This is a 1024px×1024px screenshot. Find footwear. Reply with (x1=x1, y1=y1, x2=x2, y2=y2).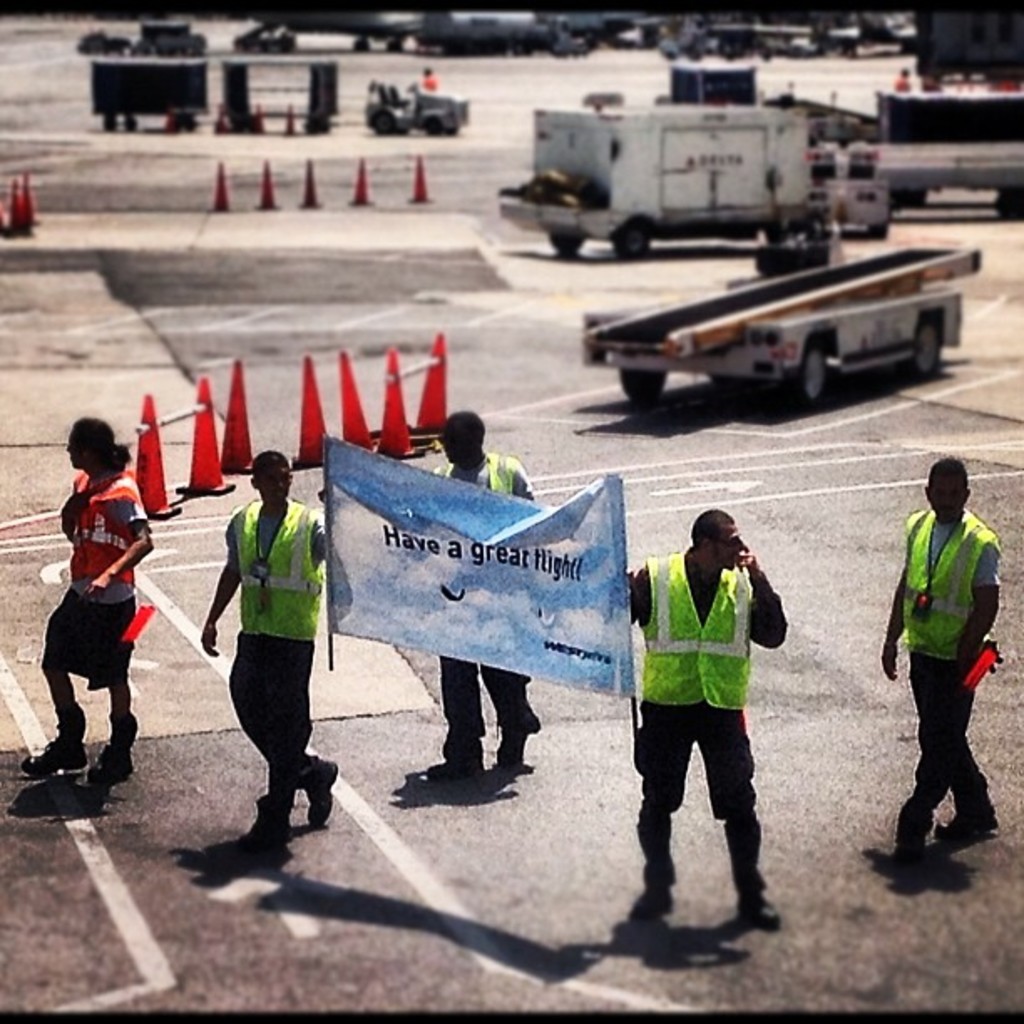
(x1=85, y1=743, x2=142, y2=780).
